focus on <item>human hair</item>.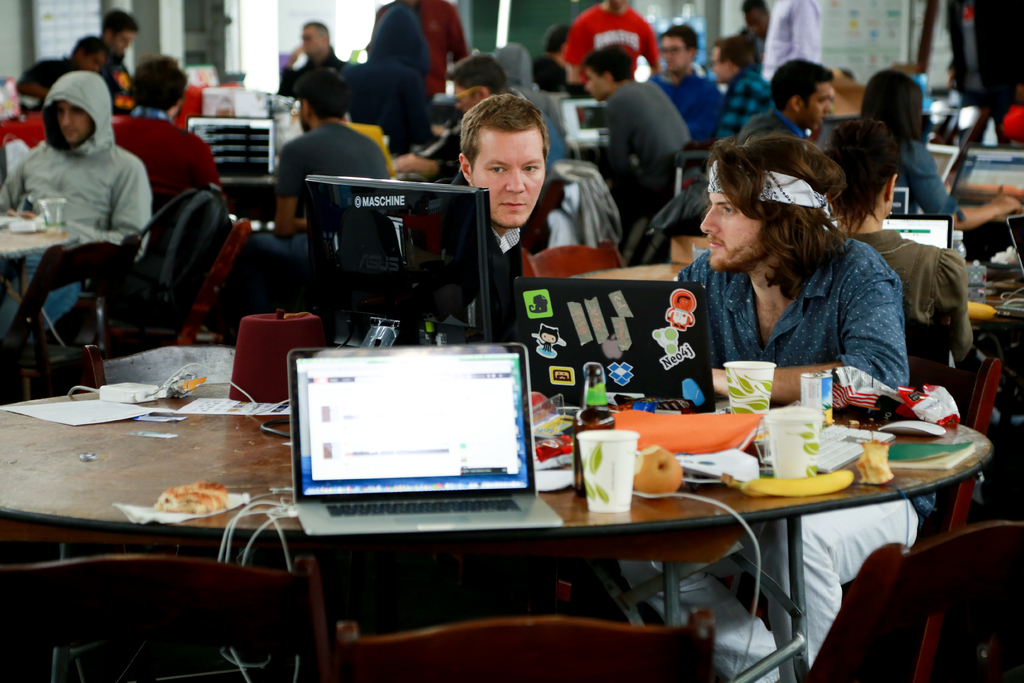
Focused at (x1=71, y1=36, x2=105, y2=52).
